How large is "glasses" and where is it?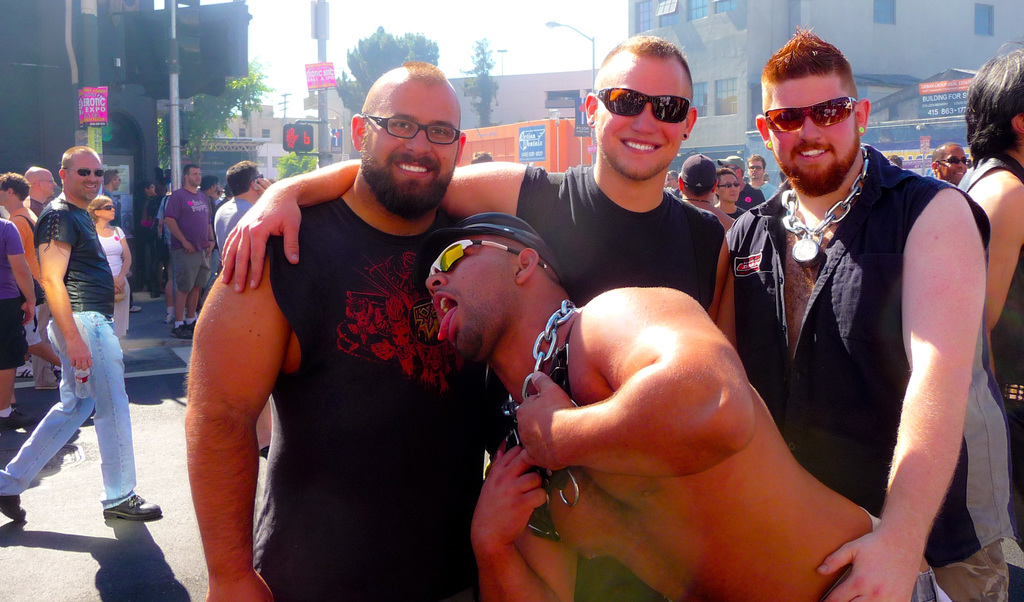
Bounding box: (x1=96, y1=201, x2=119, y2=215).
